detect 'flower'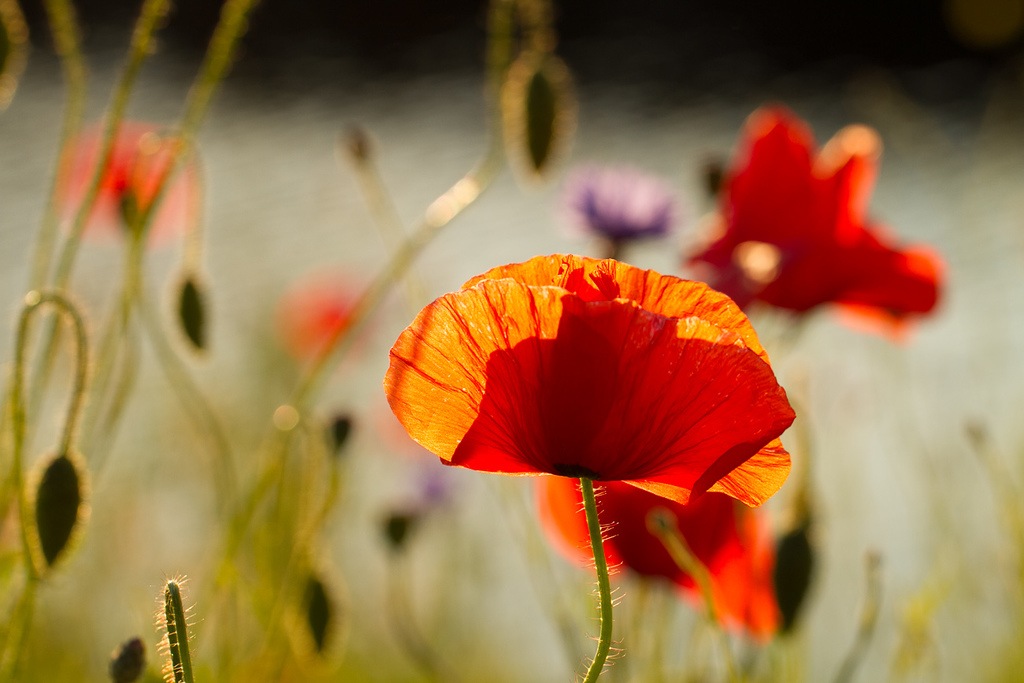
55:118:213:236
